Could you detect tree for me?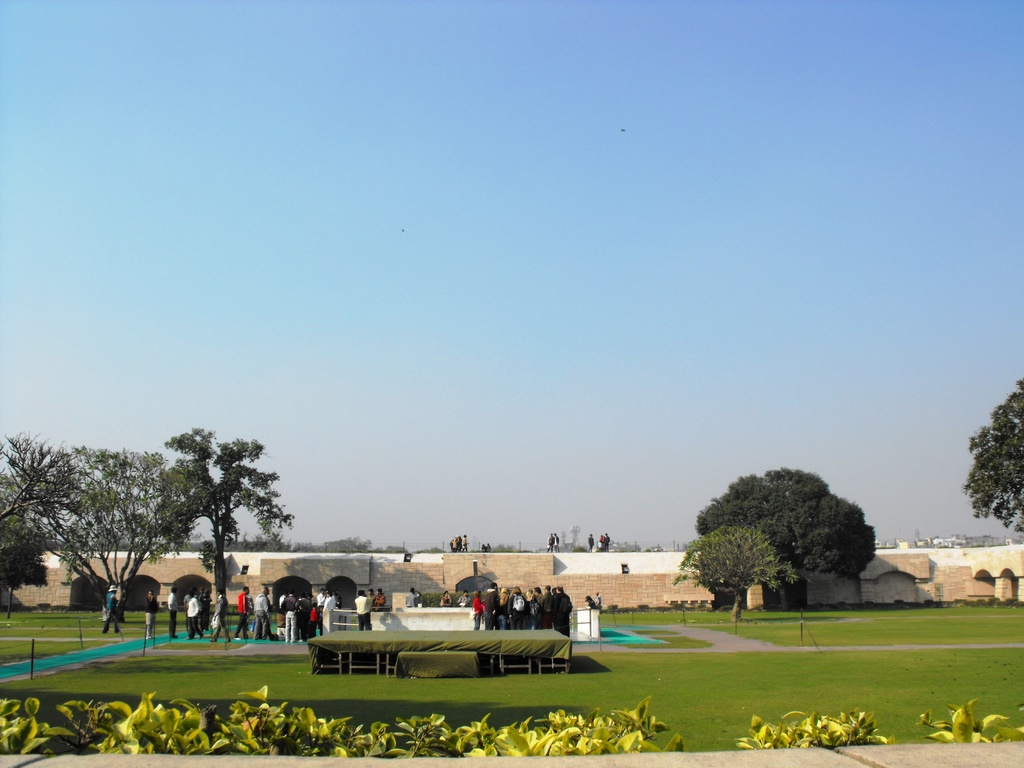
Detection result: {"left": 0, "top": 461, "right": 56, "bottom": 568}.
